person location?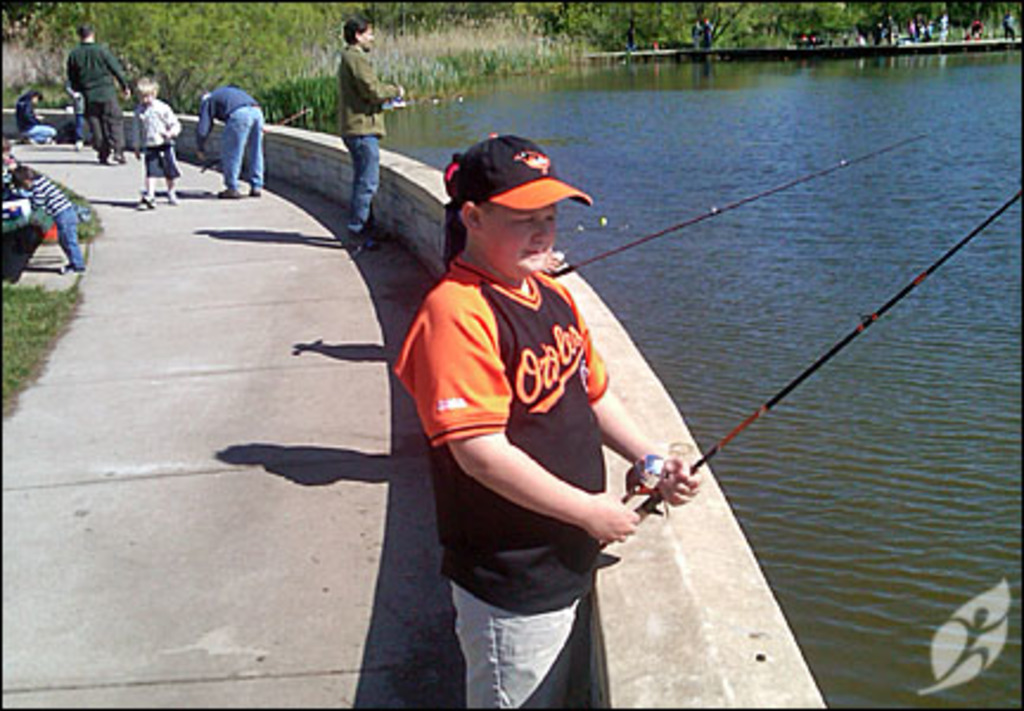
64/19/133/168
